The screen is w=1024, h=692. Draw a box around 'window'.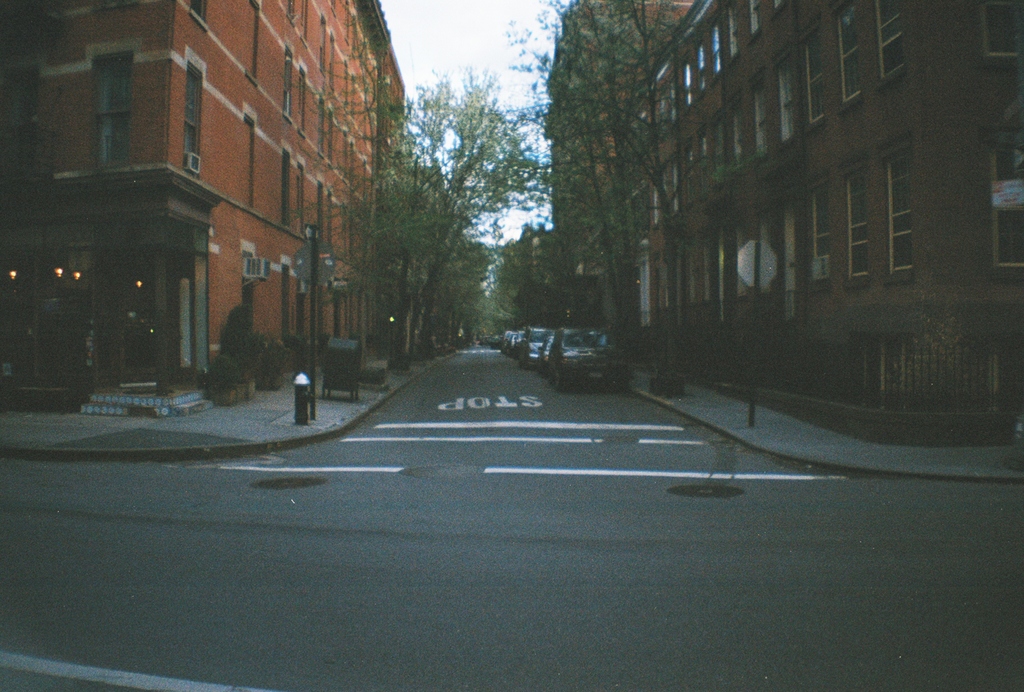
box=[93, 55, 136, 163].
